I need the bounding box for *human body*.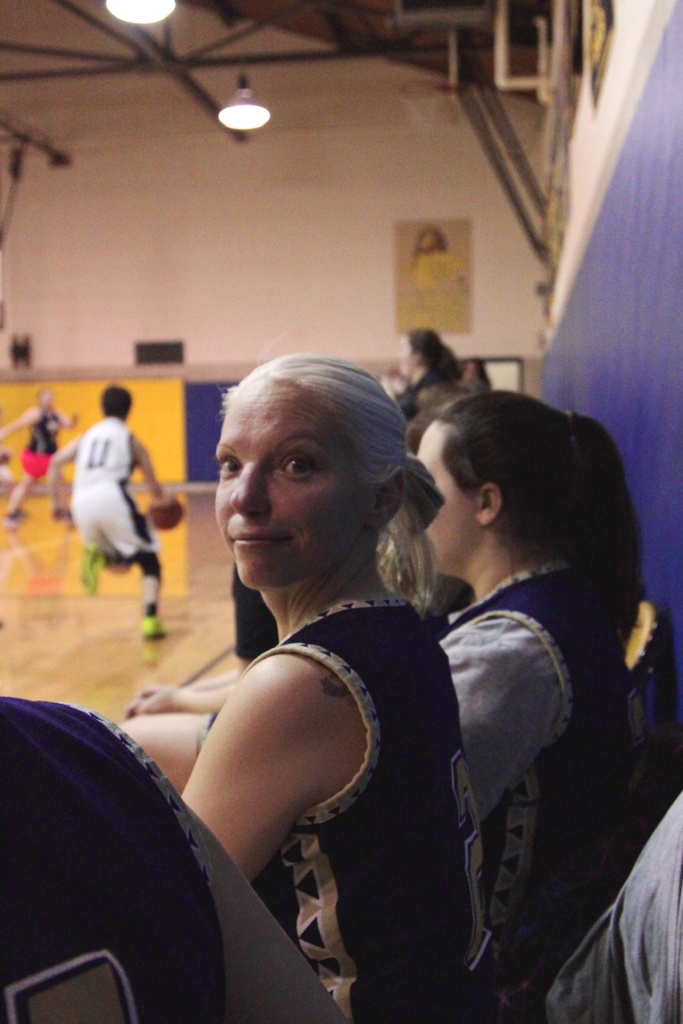
Here it is: detection(53, 384, 174, 645).
